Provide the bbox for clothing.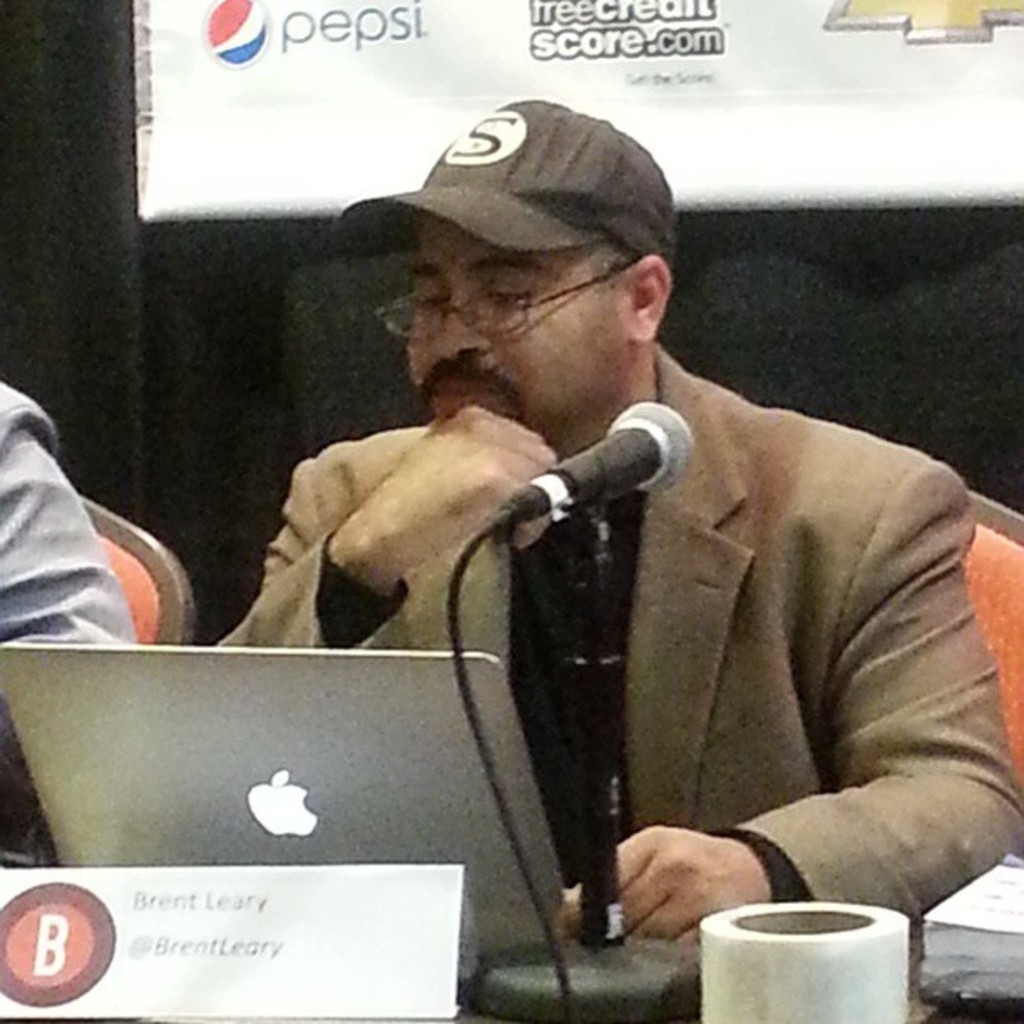
bbox(0, 360, 129, 656).
